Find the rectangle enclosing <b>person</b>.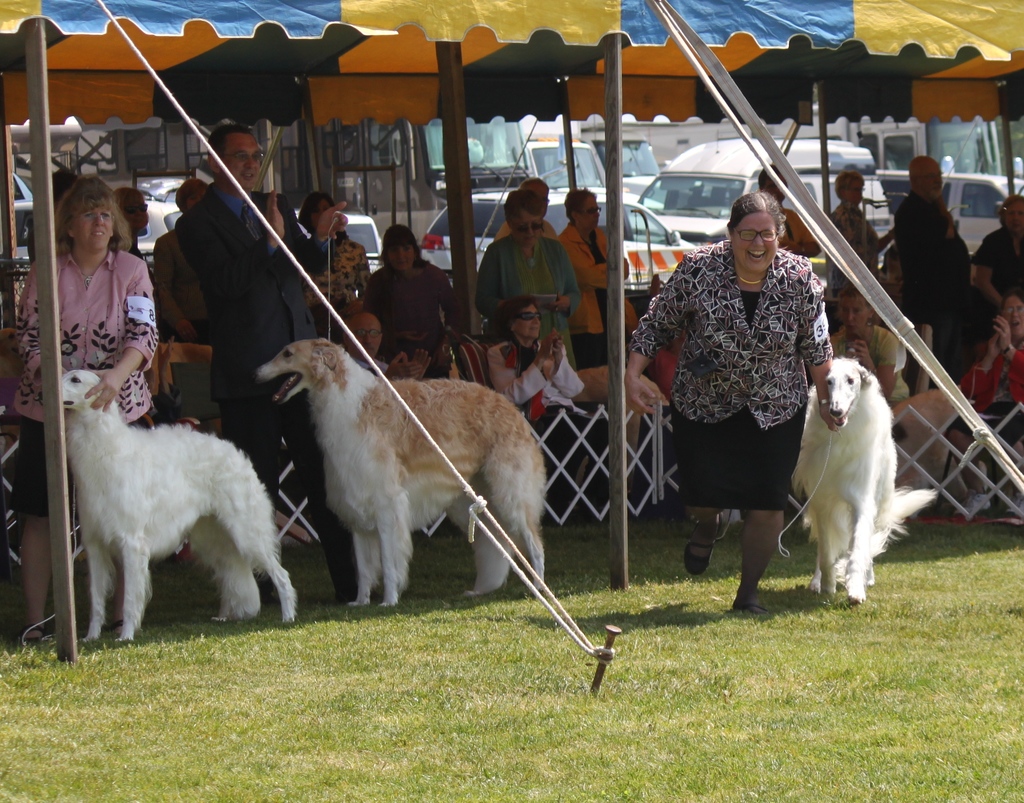
left=173, top=121, right=379, bottom=608.
